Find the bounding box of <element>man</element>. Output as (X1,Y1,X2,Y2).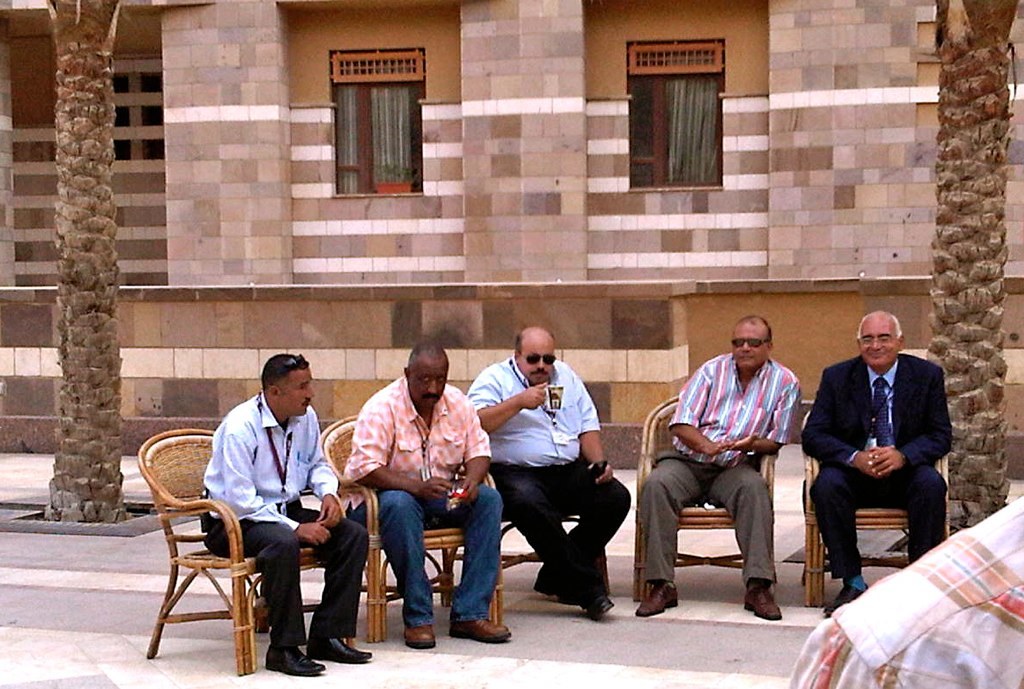
(799,307,952,612).
